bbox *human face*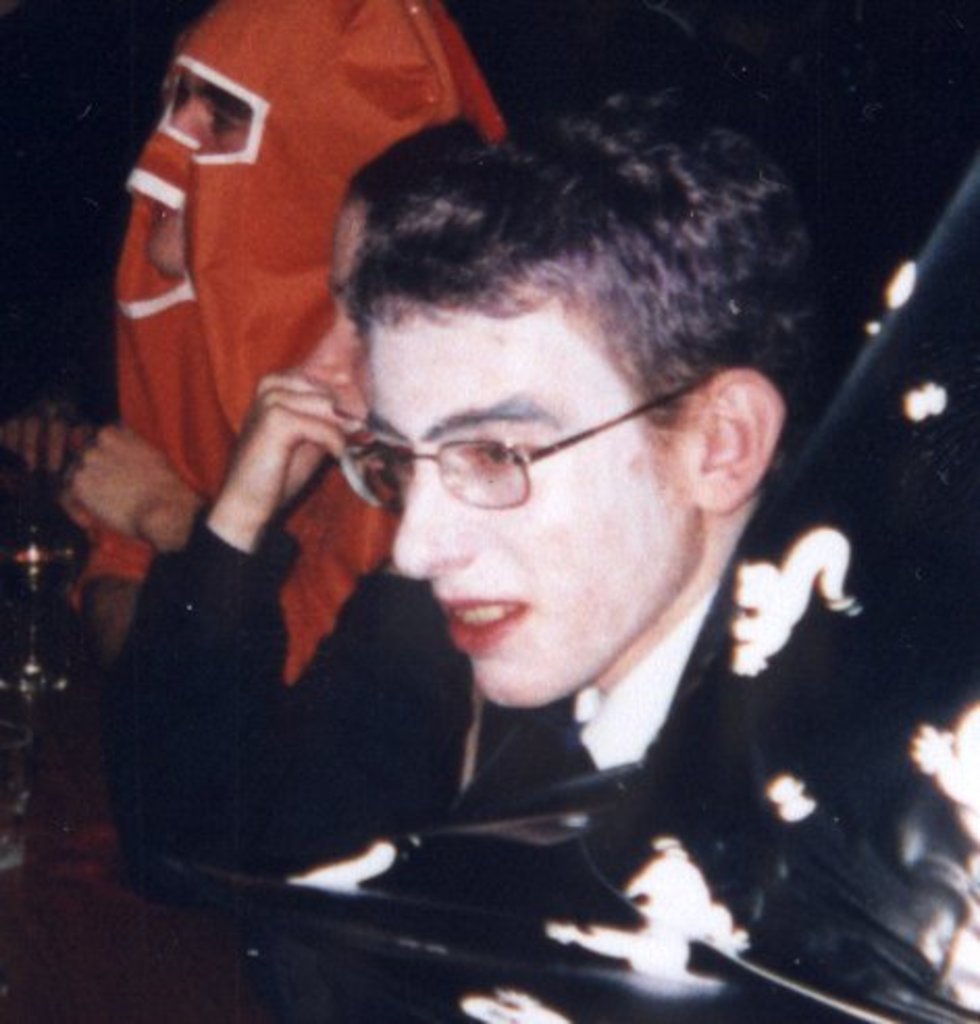
l=144, t=75, r=252, b=275
